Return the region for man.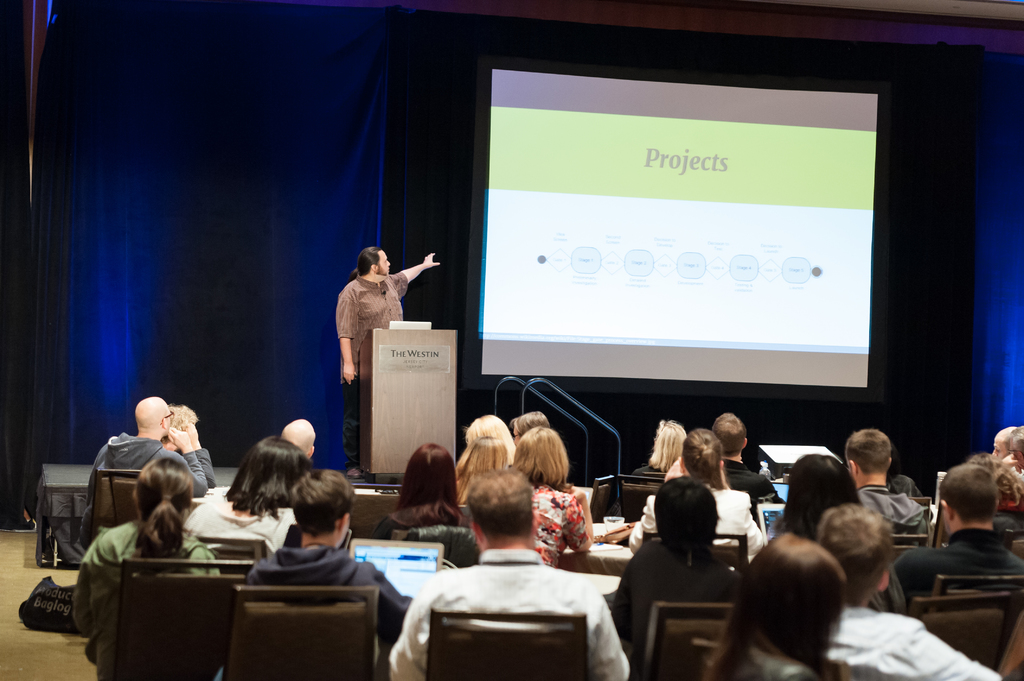
(left=385, top=469, right=632, bottom=680).
